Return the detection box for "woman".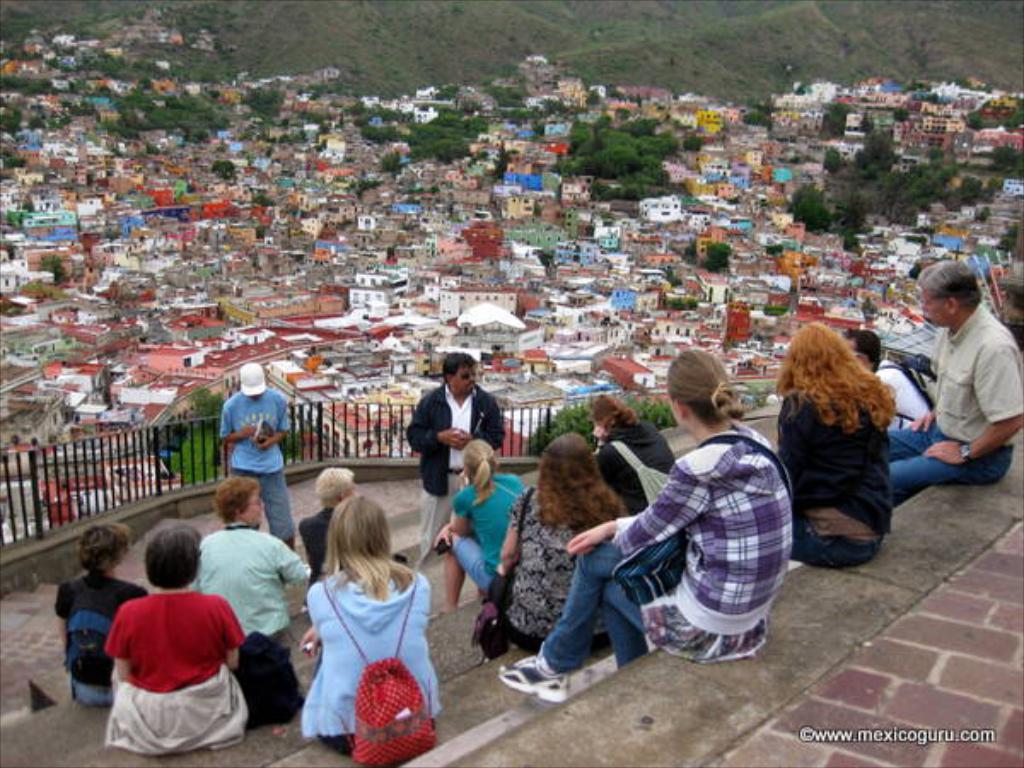
locate(592, 394, 681, 517).
